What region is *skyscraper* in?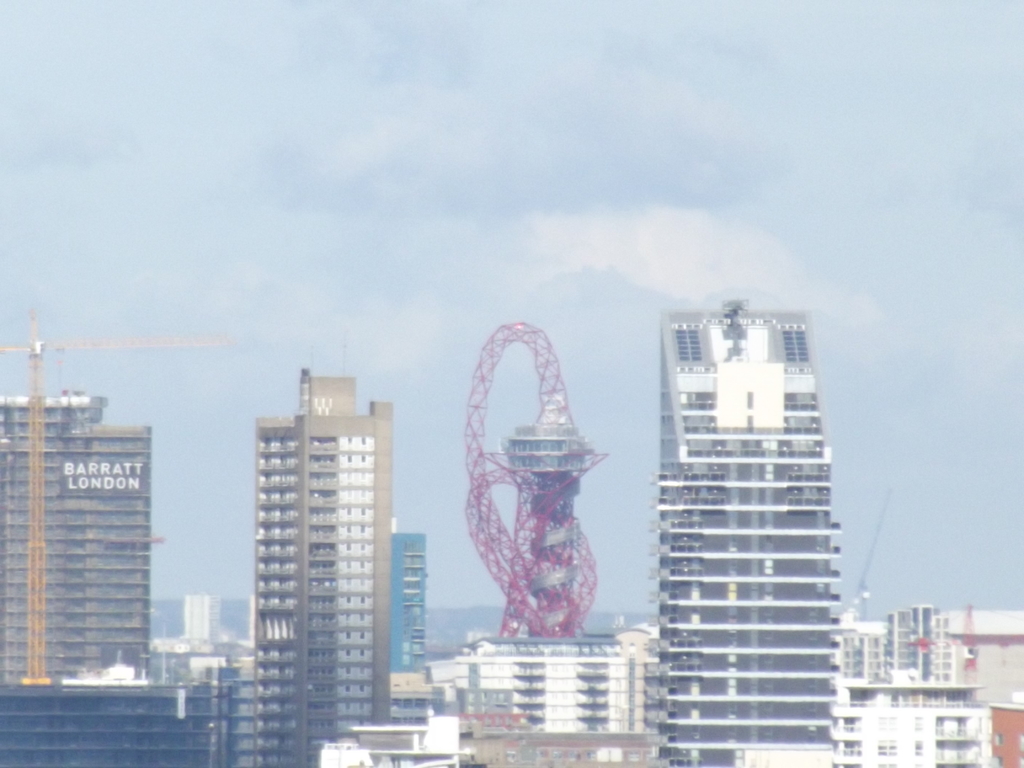
x1=232, y1=349, x2=399, y2=755.
